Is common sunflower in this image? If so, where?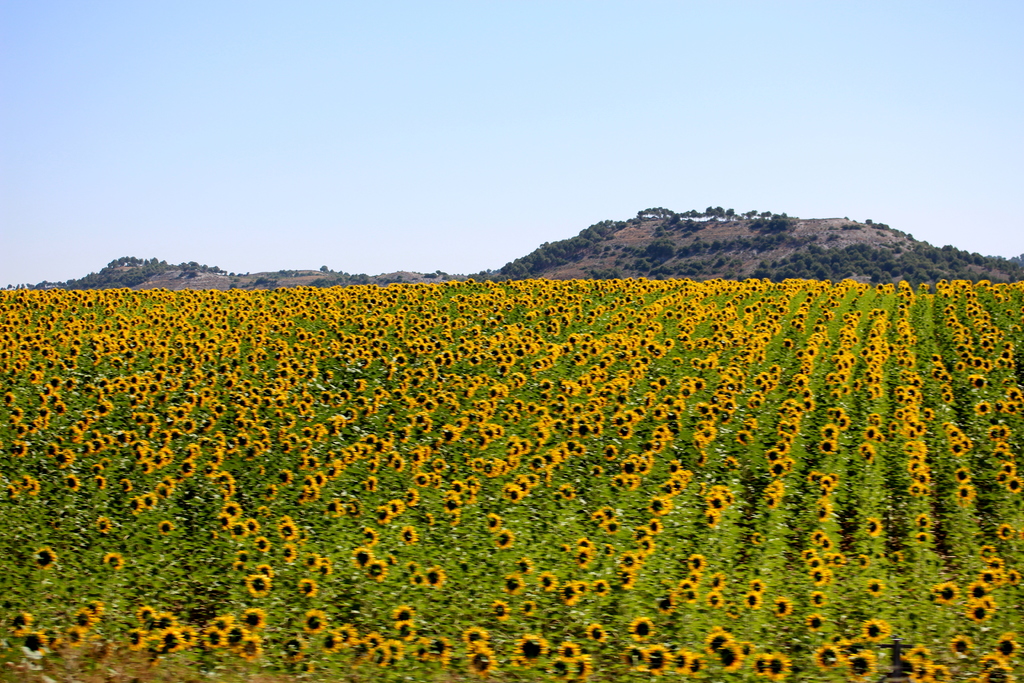
Yes, at (939,582,960,603).
